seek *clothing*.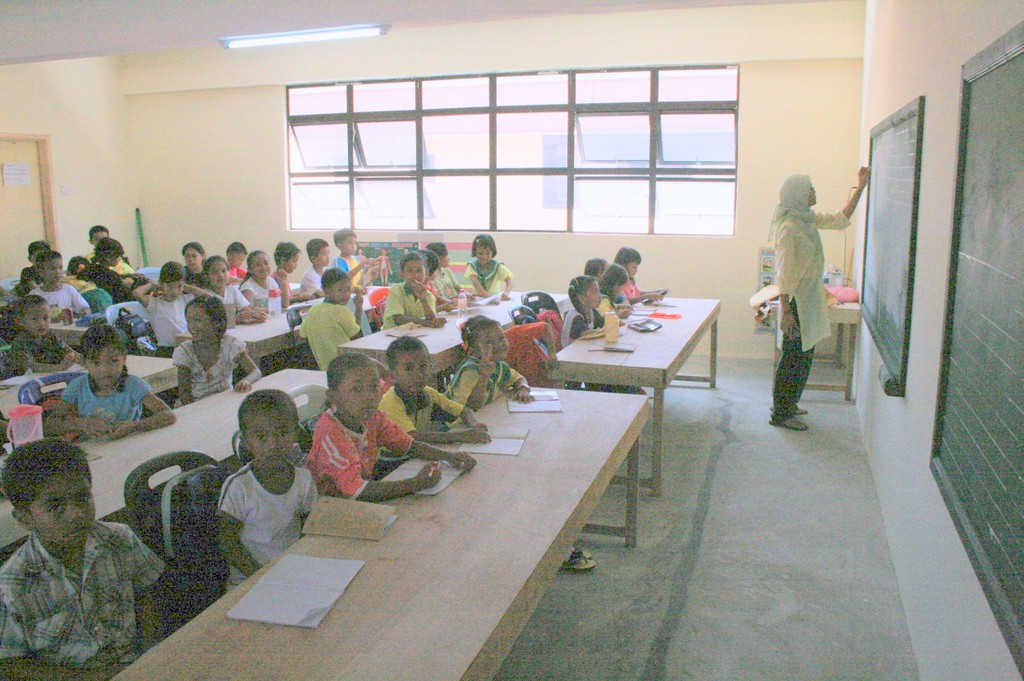
[x1=61, y1=371, x2=151, y2=440].
